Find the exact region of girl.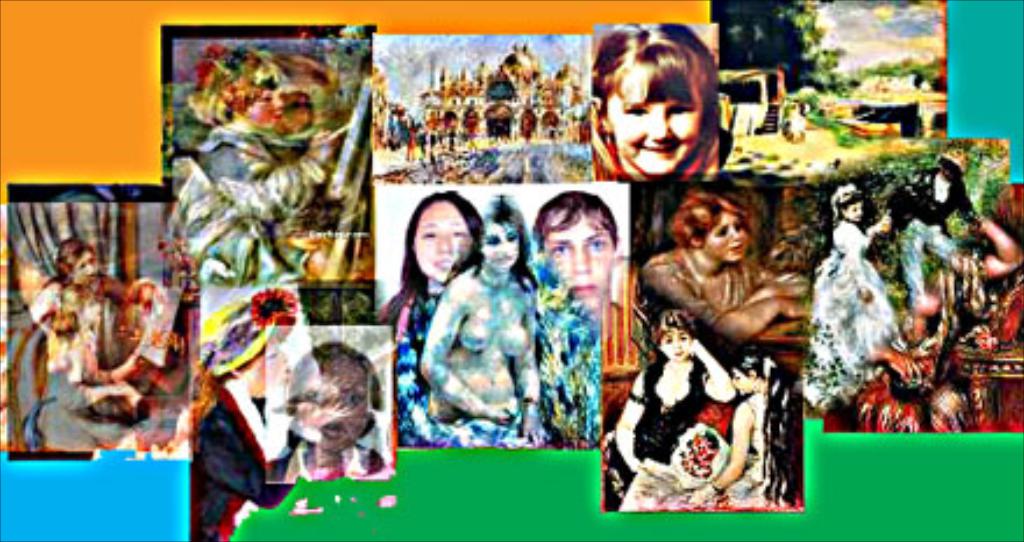
Exact region: l=638, t=188, r=810, b=342.
